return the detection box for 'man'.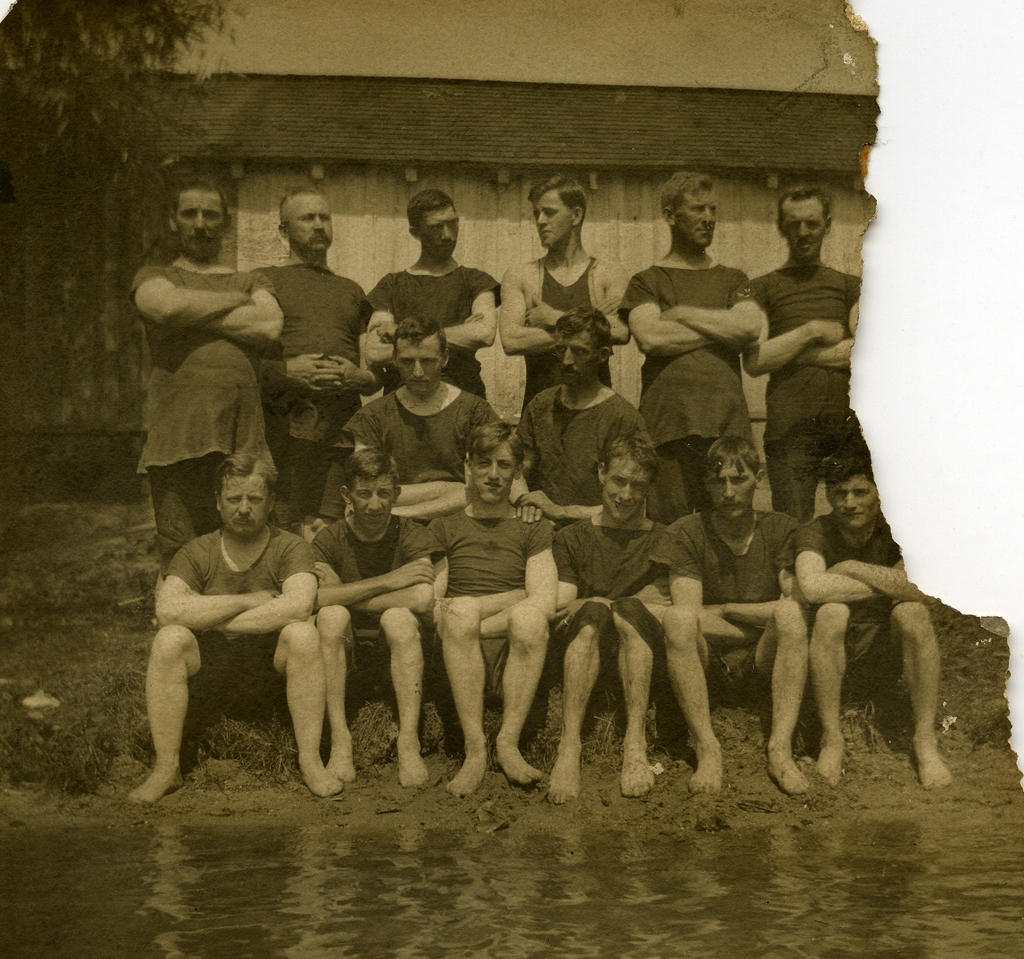
[left=744, top=188, right=859, bottom=515].
